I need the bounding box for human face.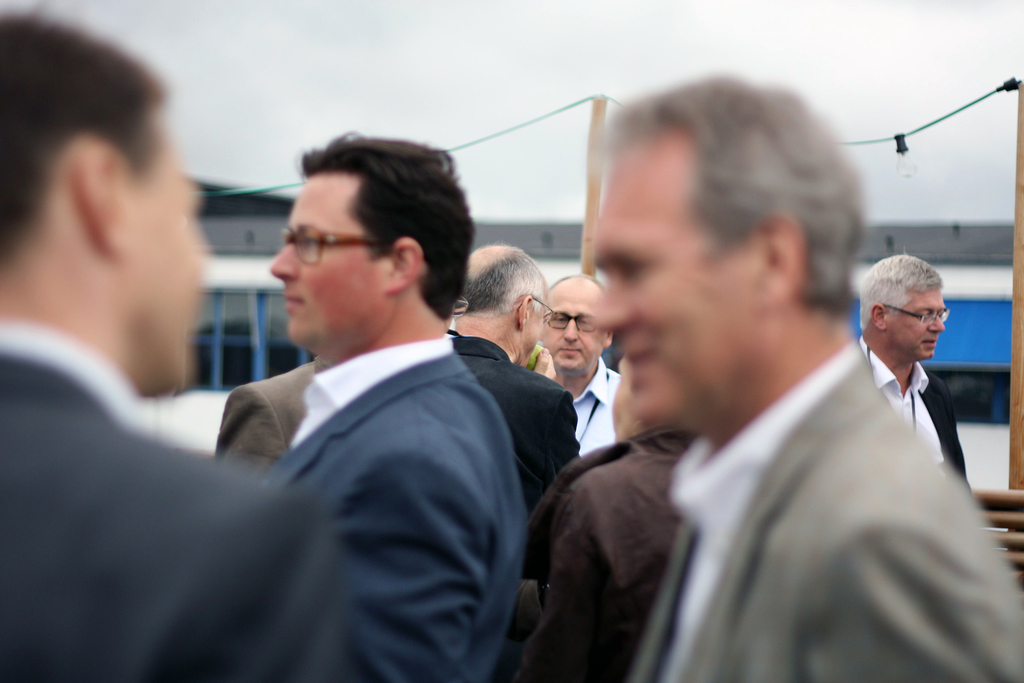
Here it is: BBox(113, 81, 207, 385).
